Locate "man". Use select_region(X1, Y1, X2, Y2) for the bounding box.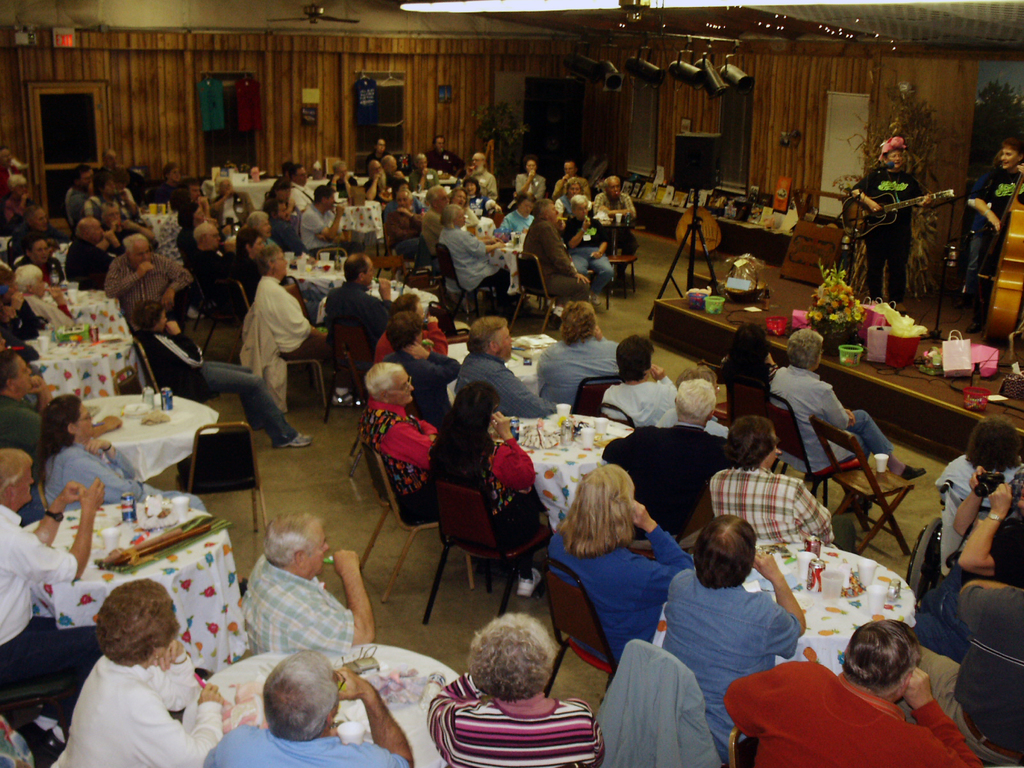
select_region(563, 199, 615, 306).
